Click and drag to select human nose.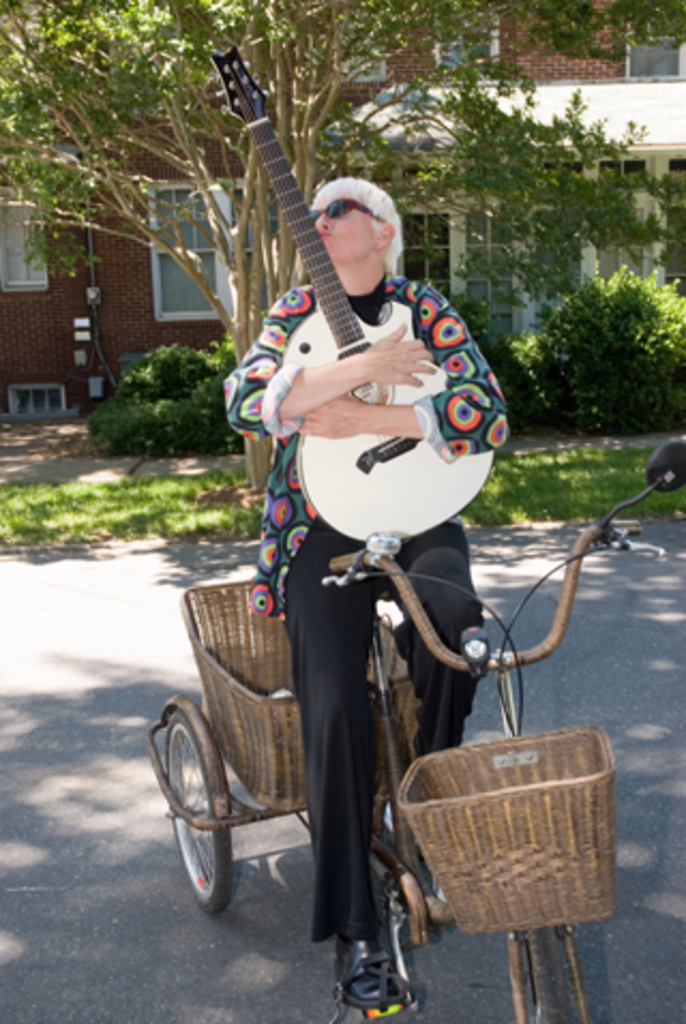
Selection: {"left": 315, "top": 210, "right": 337, "bottom": 238}.
